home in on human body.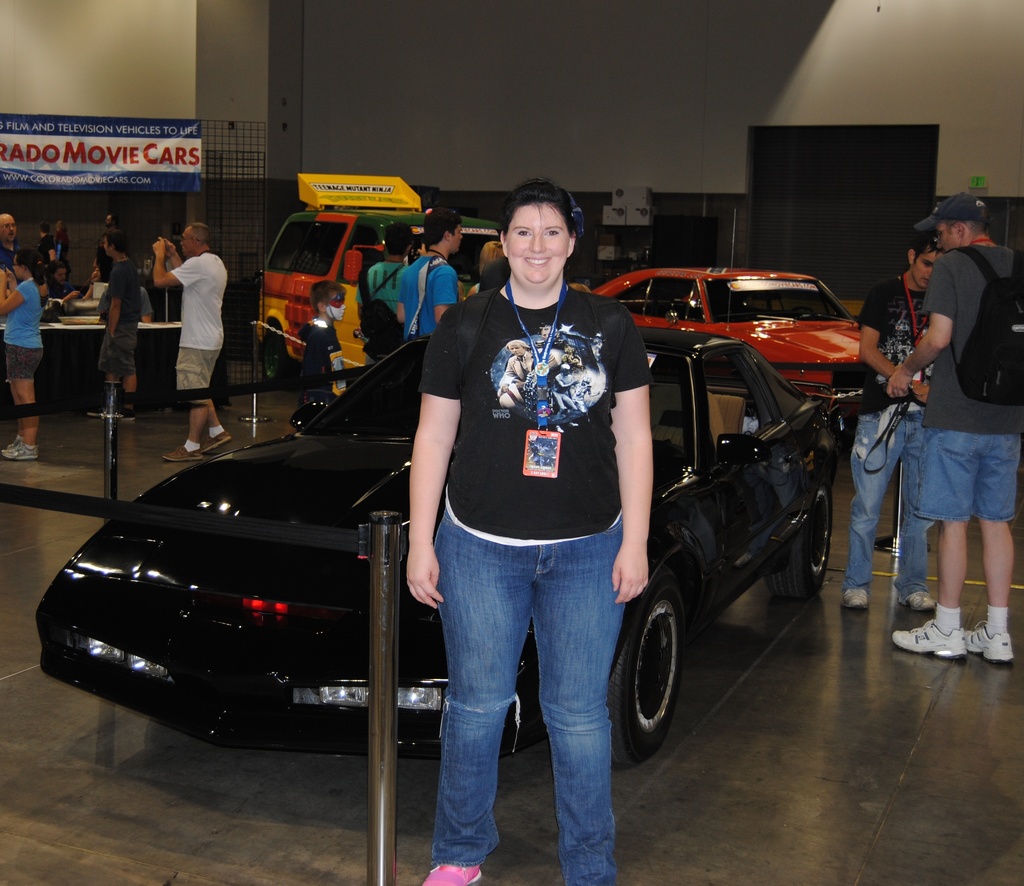
Homed in at 356:212:410:305.
